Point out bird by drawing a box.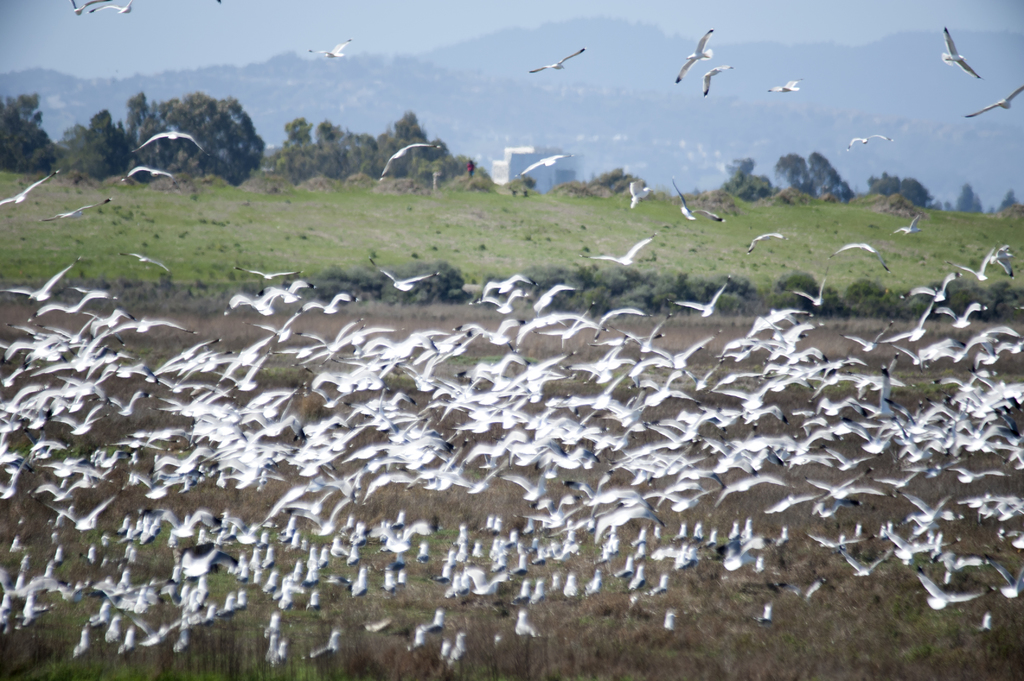
{"x1": 520, "y1": 157, "x2": 569, "y2": 180}.
